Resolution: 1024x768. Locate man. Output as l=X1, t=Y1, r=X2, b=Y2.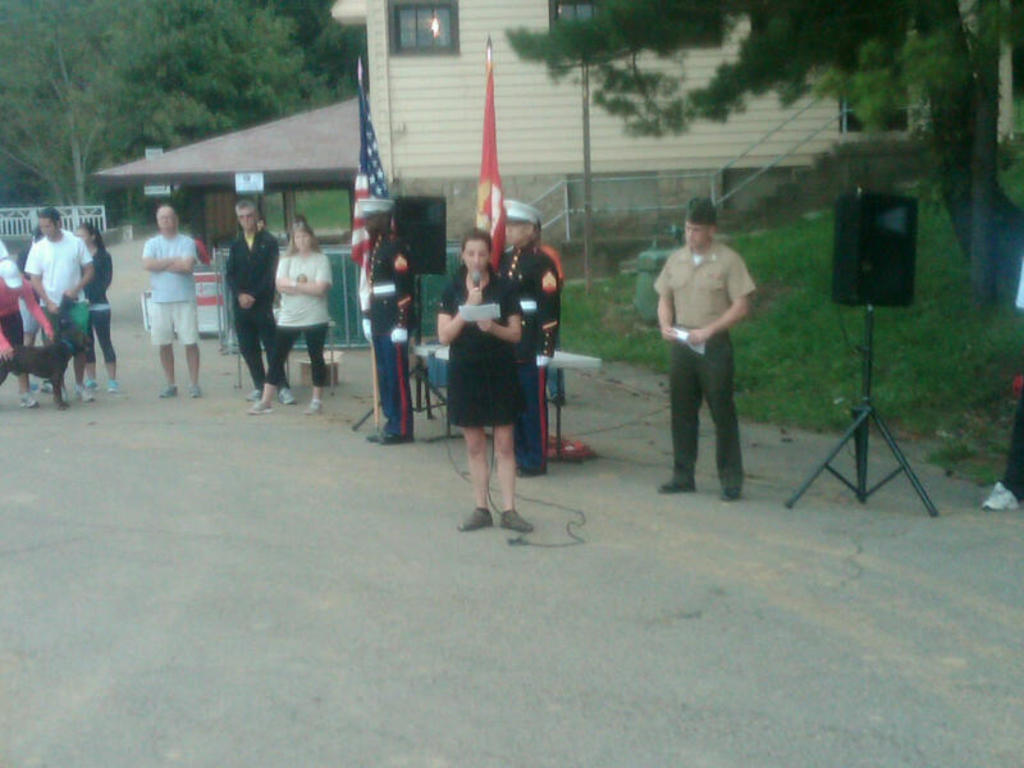
l=493, t=198, r=562, b=477.
